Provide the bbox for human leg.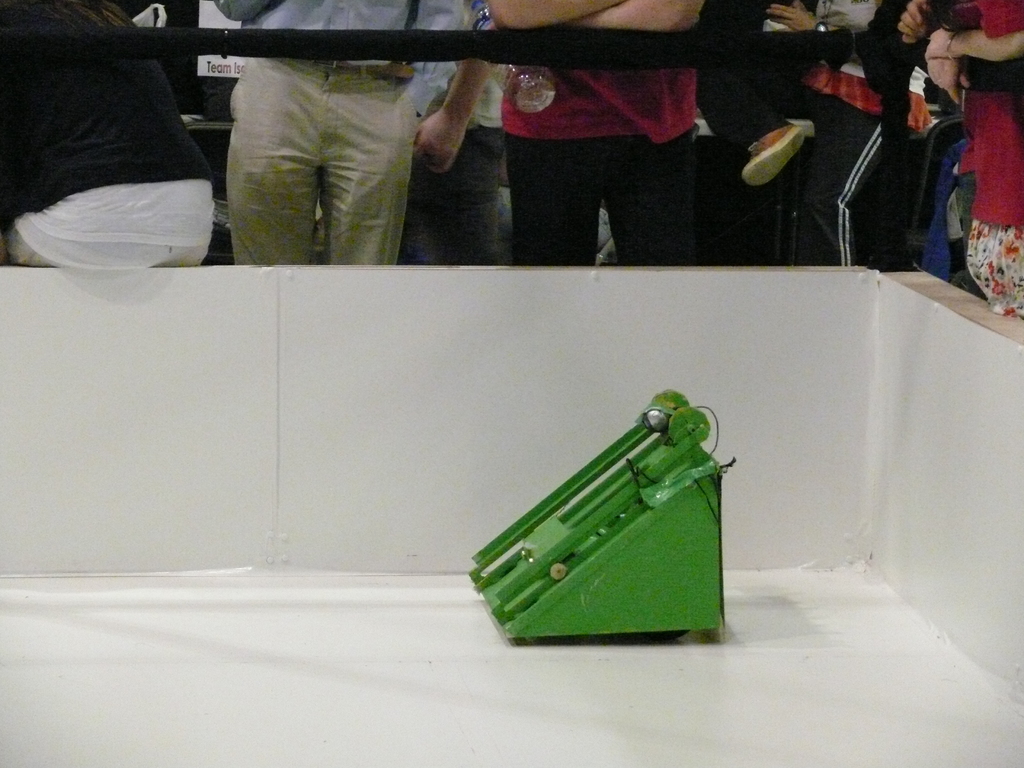
region(419, 128, 501, 279).
